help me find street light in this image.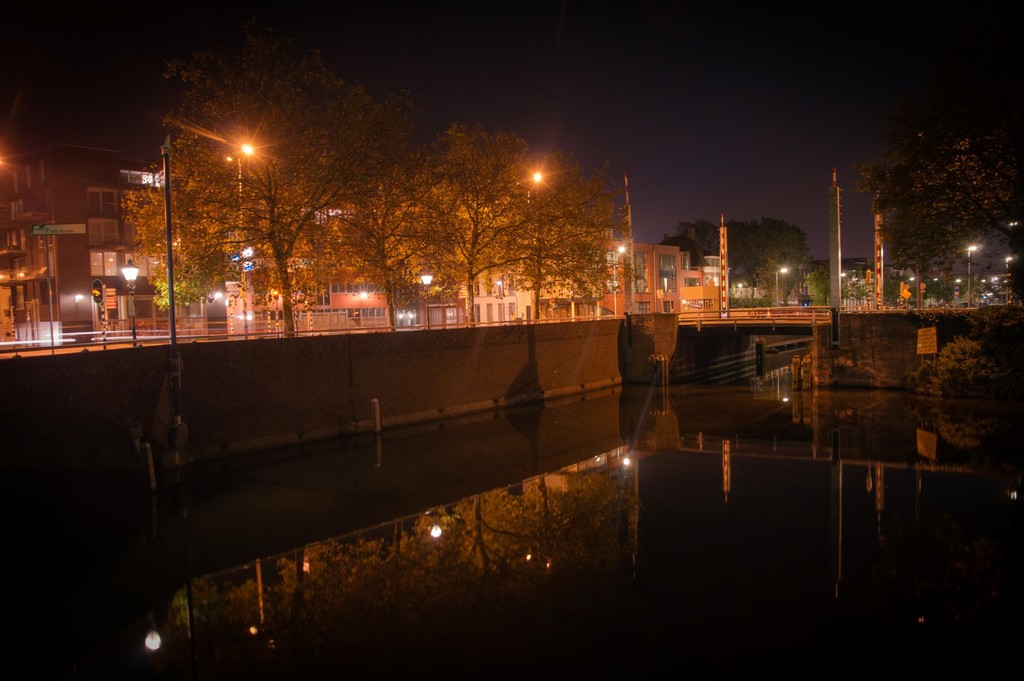
Found it: (530,169,545,316).
